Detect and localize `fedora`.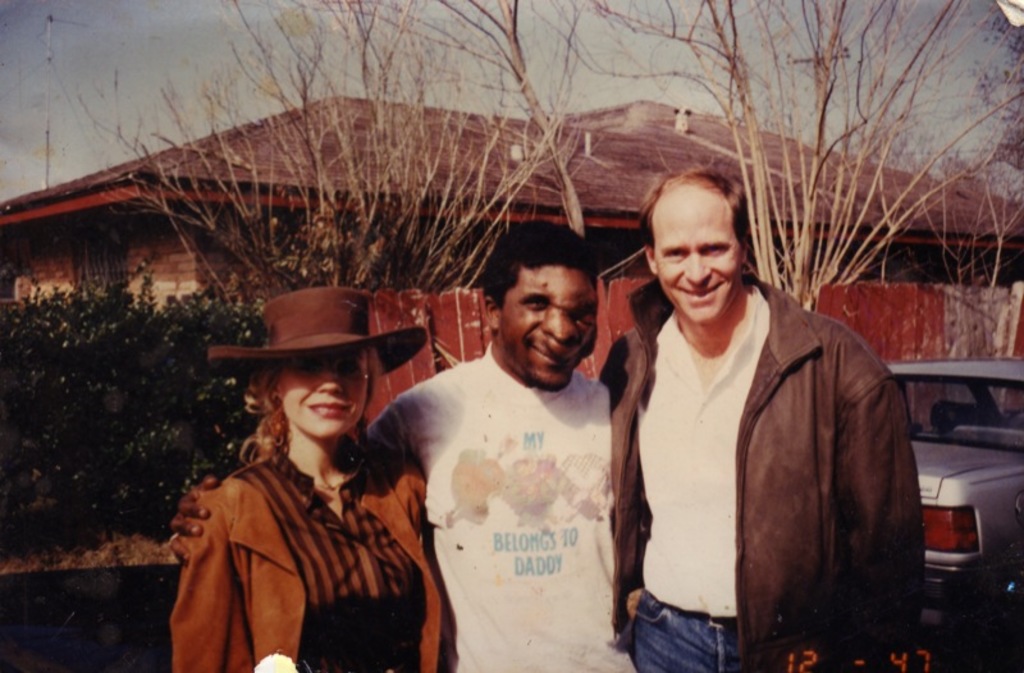
Localized at {"x1": 204, "y1": 287, "x2": 429, "y2": 374}.
